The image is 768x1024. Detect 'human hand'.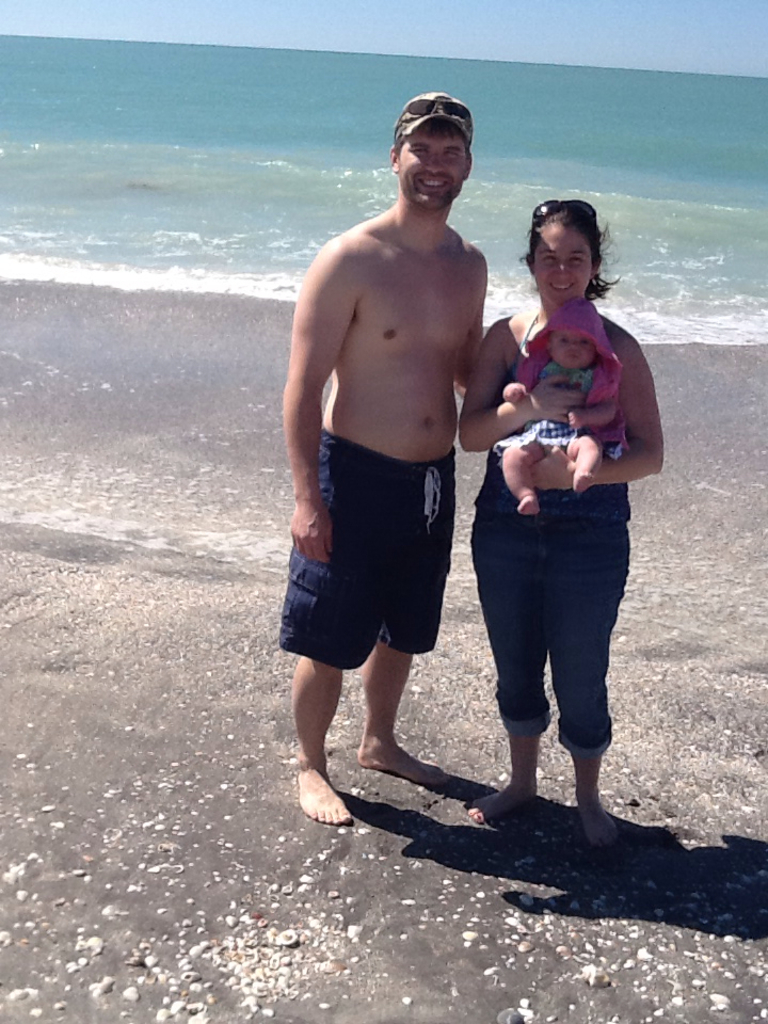
Detection: bbox=[563, 405, 586, 429].
